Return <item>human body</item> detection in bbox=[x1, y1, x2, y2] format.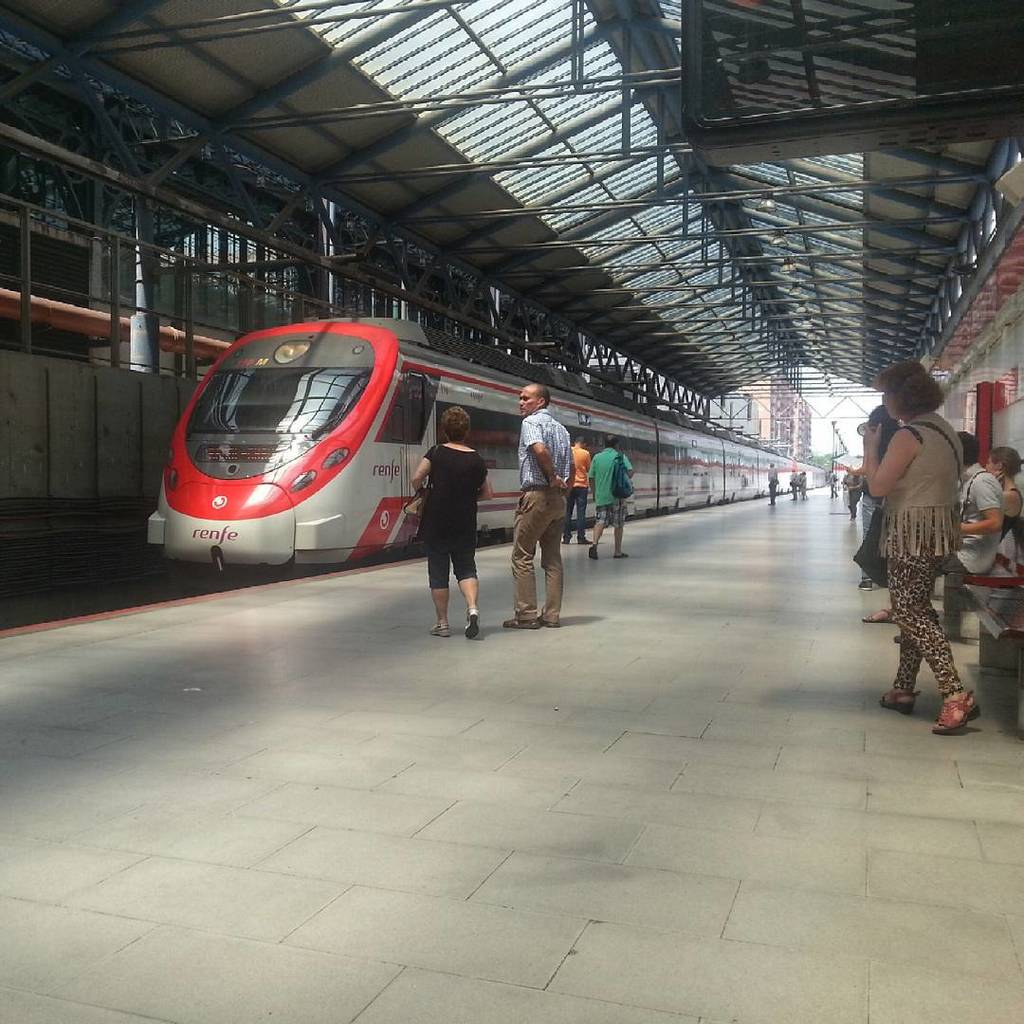
bbox=[564, 445, 594, 545].
